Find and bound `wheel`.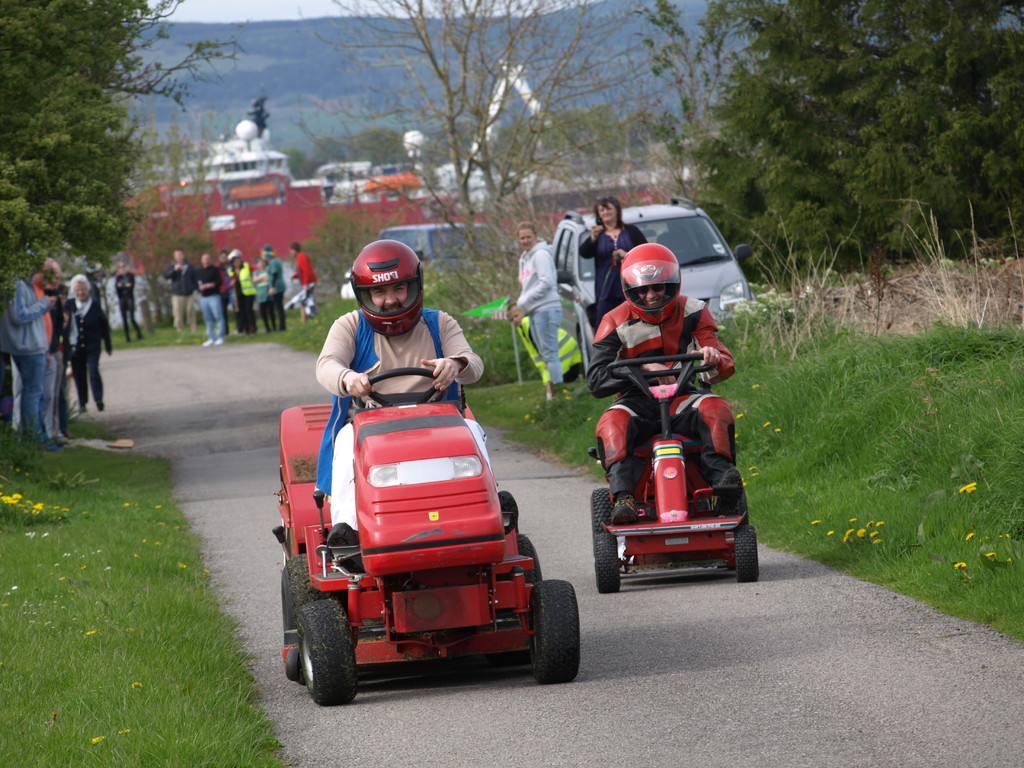
Bound: bbox=[737, 525, 763, 584].
